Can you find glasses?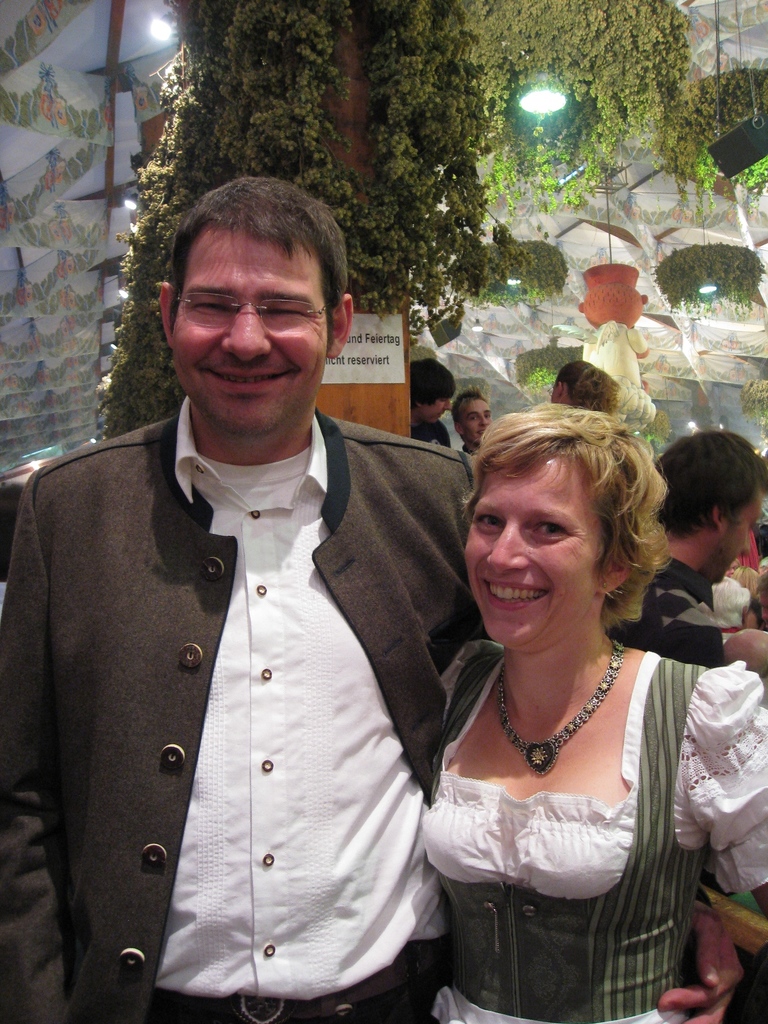
Yes, bounding box: [174,291,329,333].
